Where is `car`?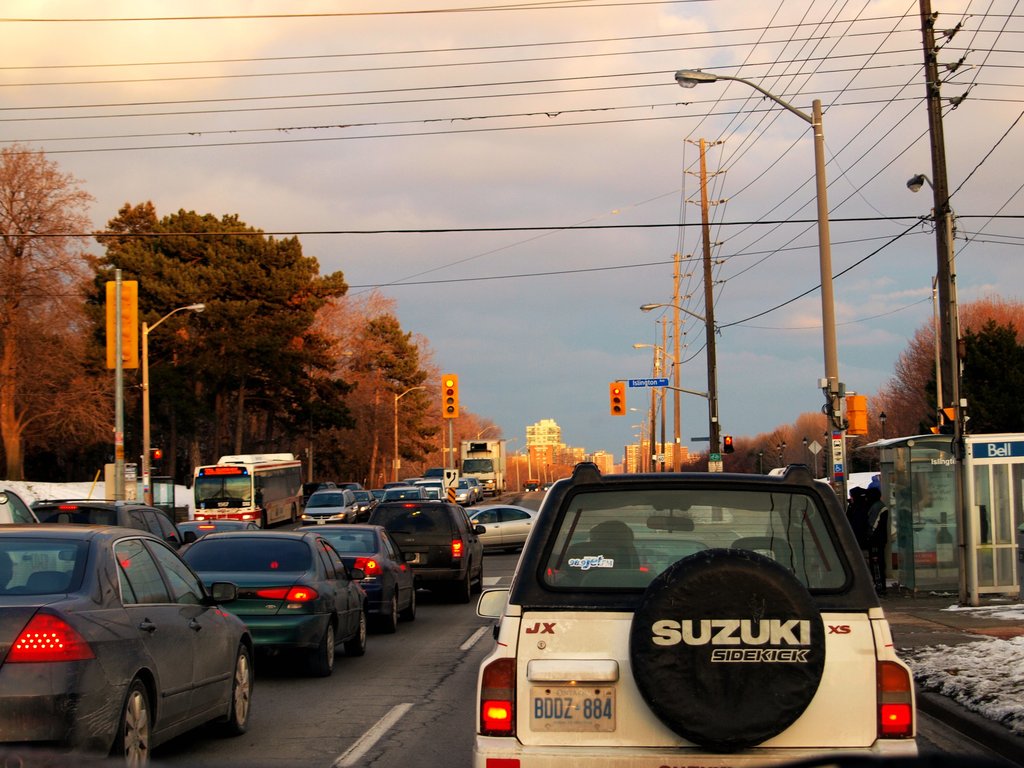
(x1=466, y1=502, x2=535, y2=548).
